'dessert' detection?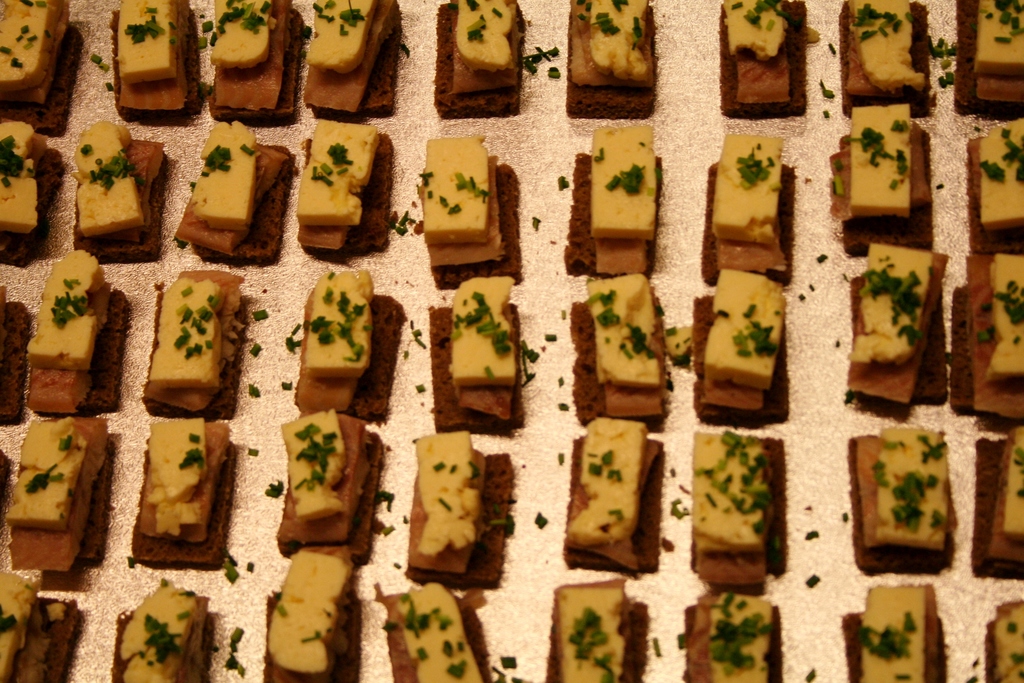
x1=211 y1=0 x2=301 y2=124
